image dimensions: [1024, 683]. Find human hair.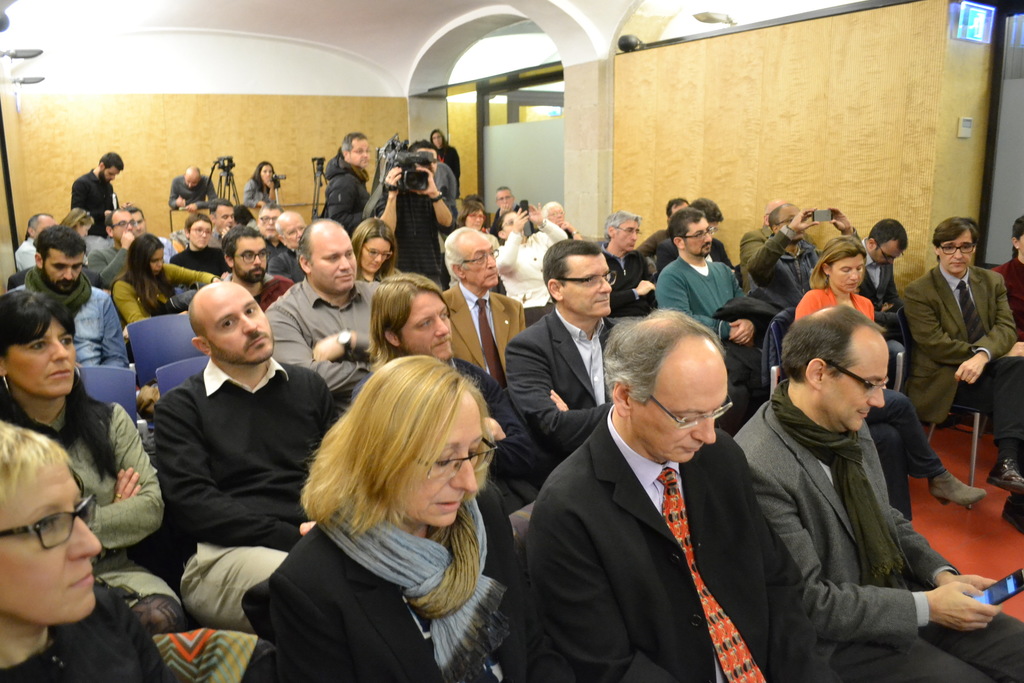
348 217 401 278.
